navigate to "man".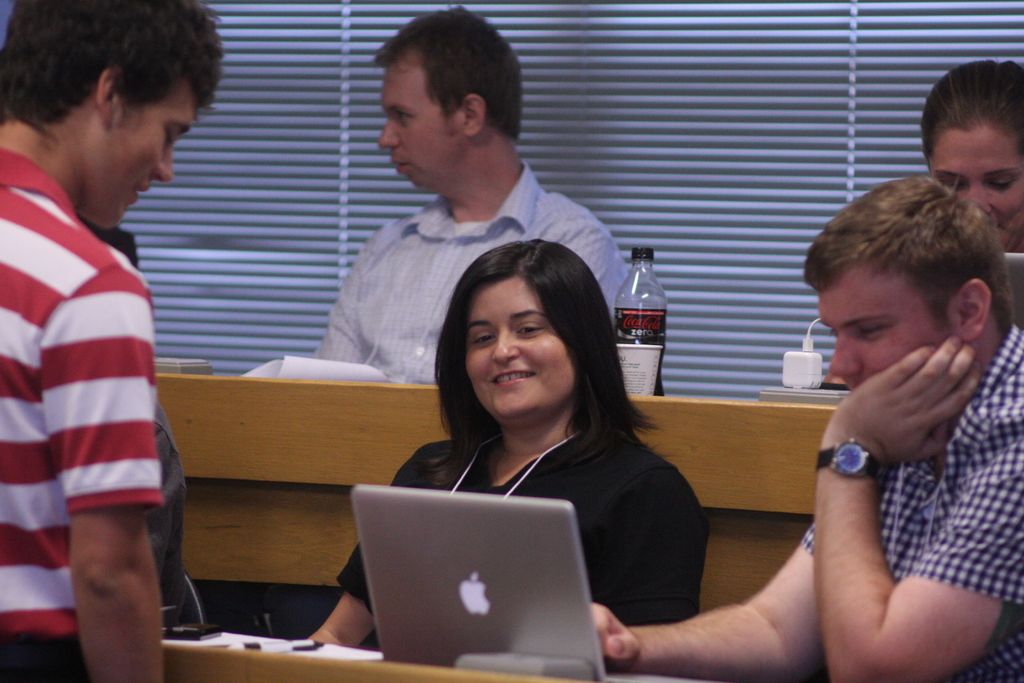
Navigation target: <bbox>13, 0, 196, 682</bbox>.
